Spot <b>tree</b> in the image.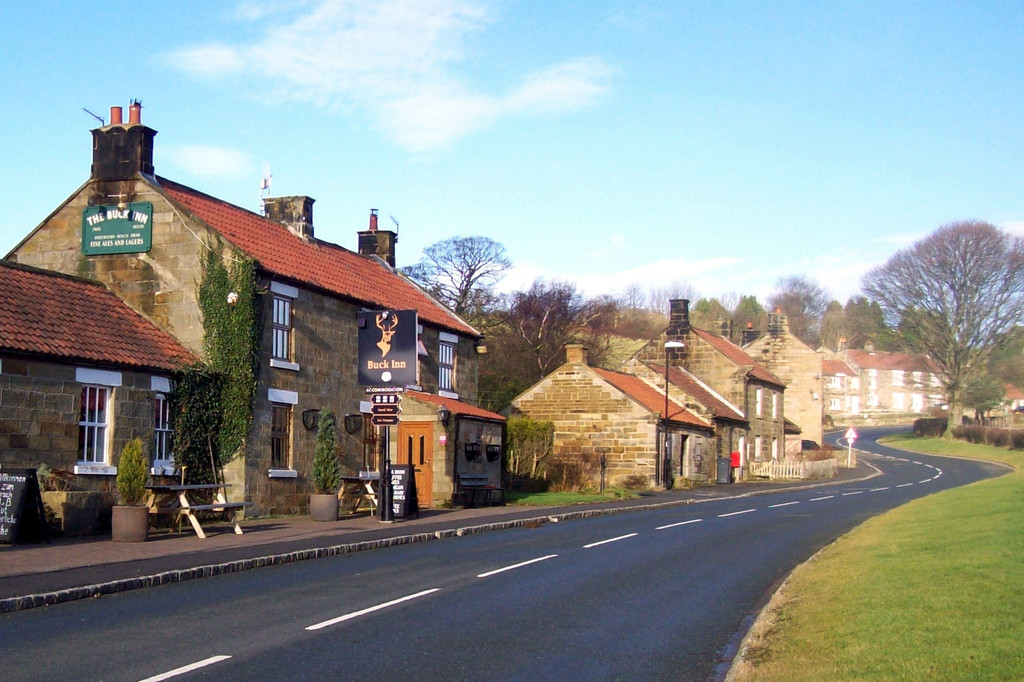
<b>tree</b> found at 726 290 775 330.
